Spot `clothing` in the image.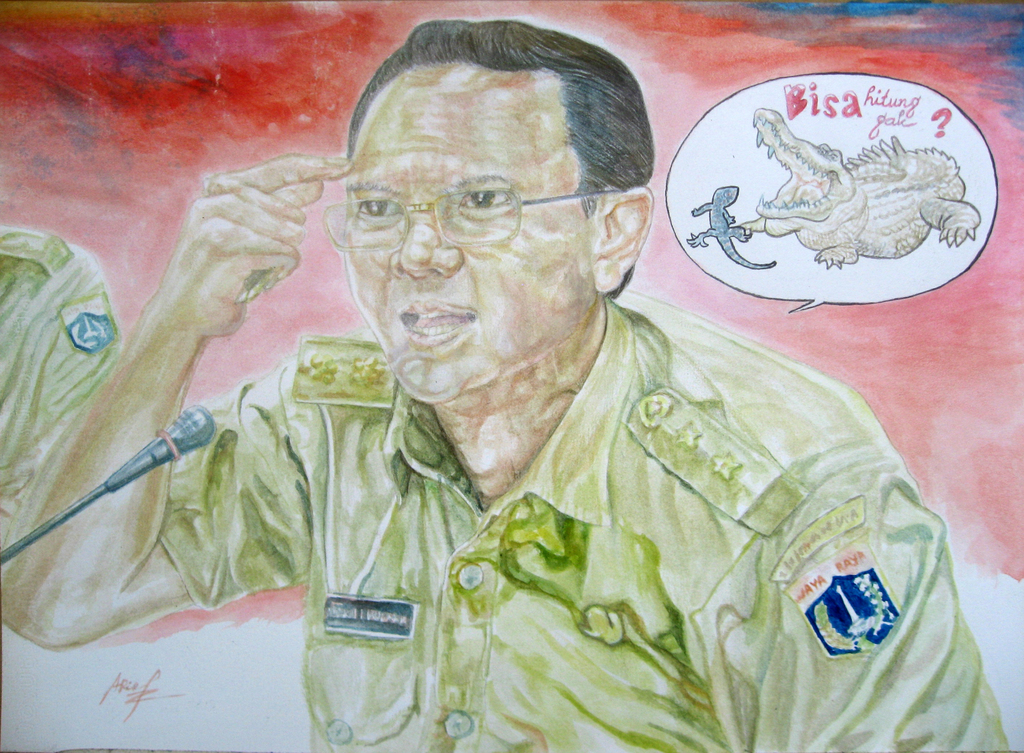
`clothing` found at x1=0 y1=228 x2=124 y2=556.
